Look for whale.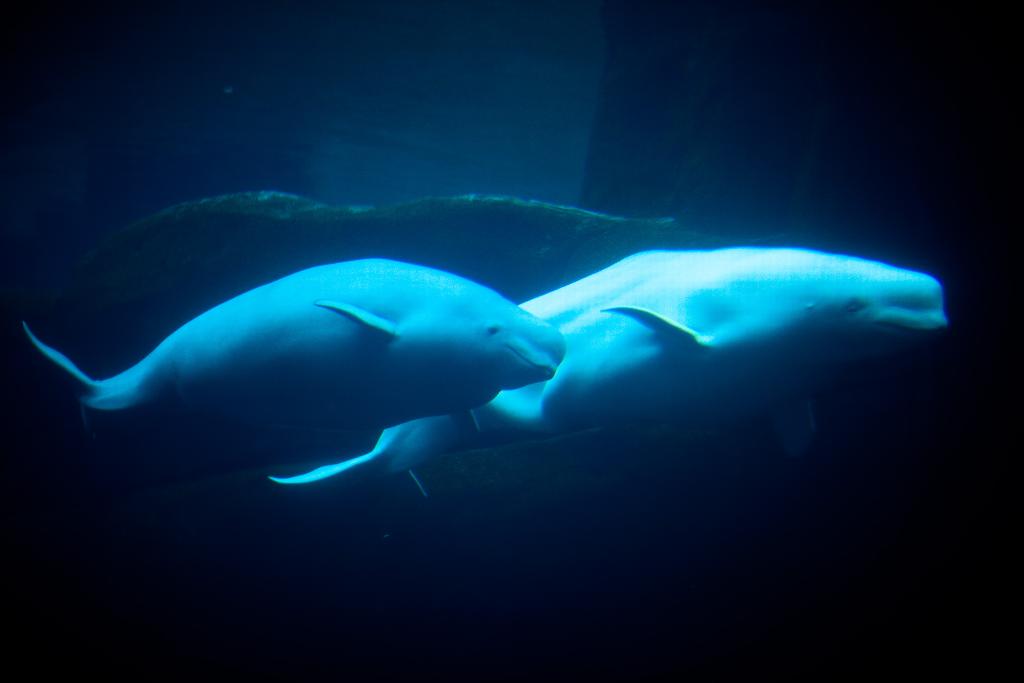
Found: locate(264, 247, 946, 501).
